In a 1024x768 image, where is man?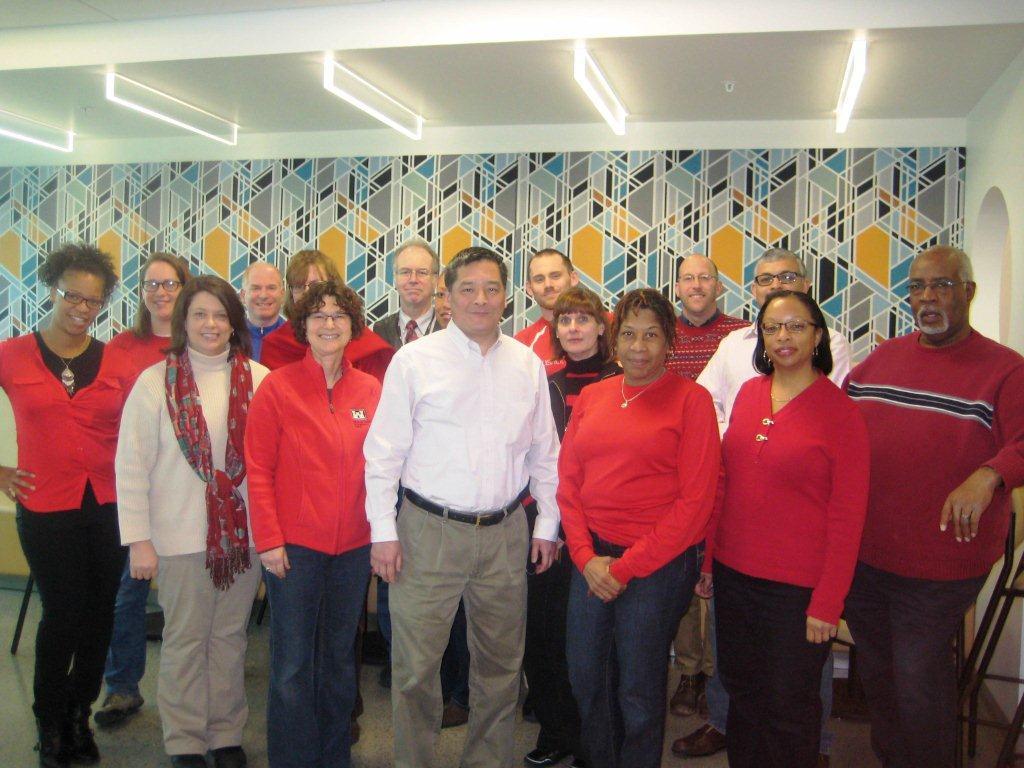
rect(370, 236, 441, 349).
